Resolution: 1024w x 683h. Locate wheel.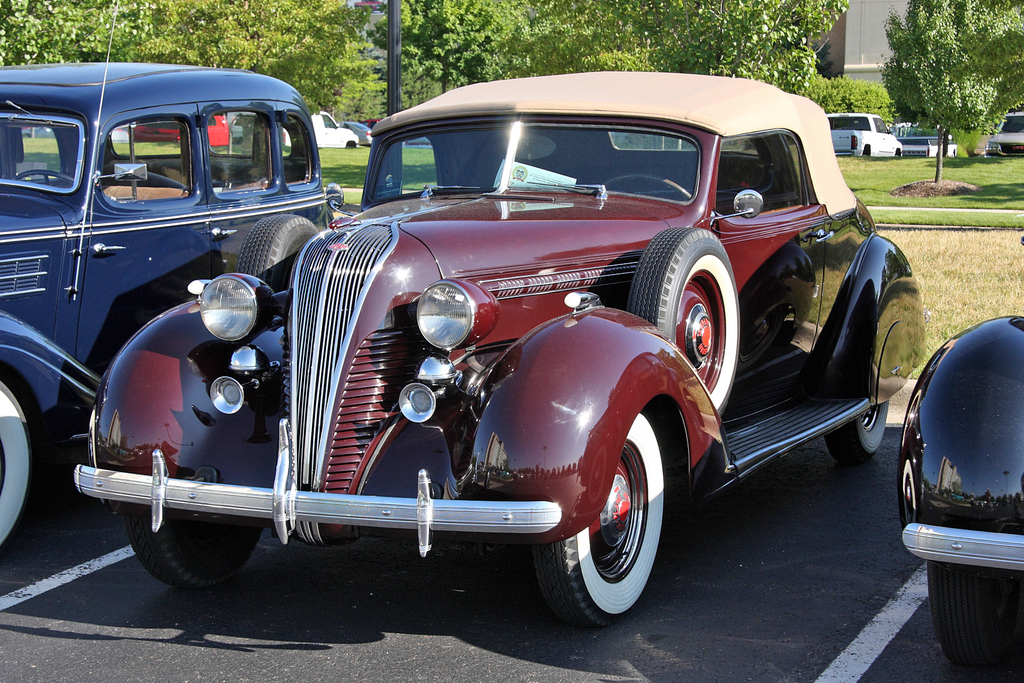
select_region(13, 168, 71, 188).
